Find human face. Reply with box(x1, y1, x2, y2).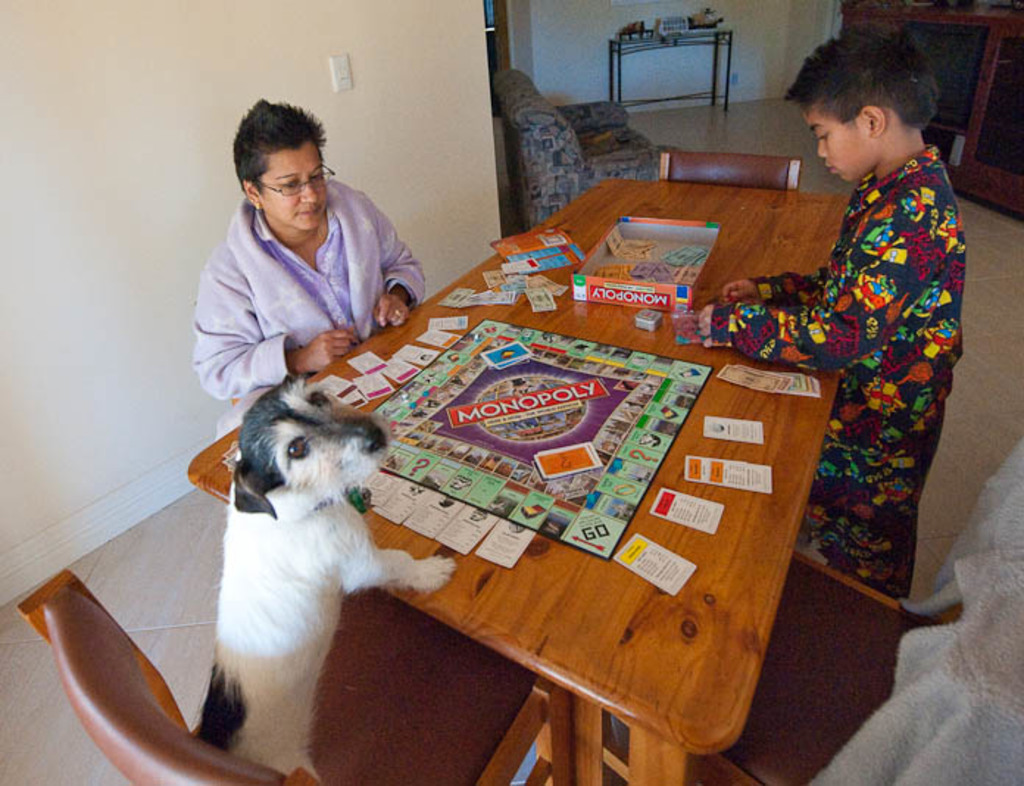
box(805, 99, 872, 181).
